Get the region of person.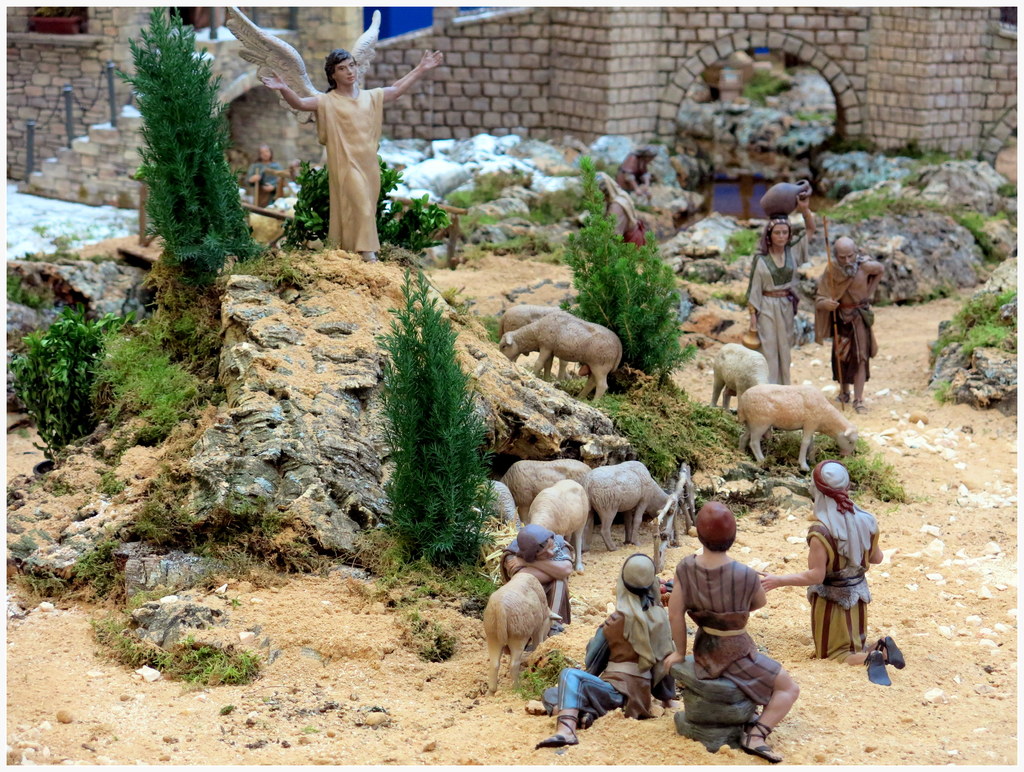
bbox=(616, 139, 657, 204).
